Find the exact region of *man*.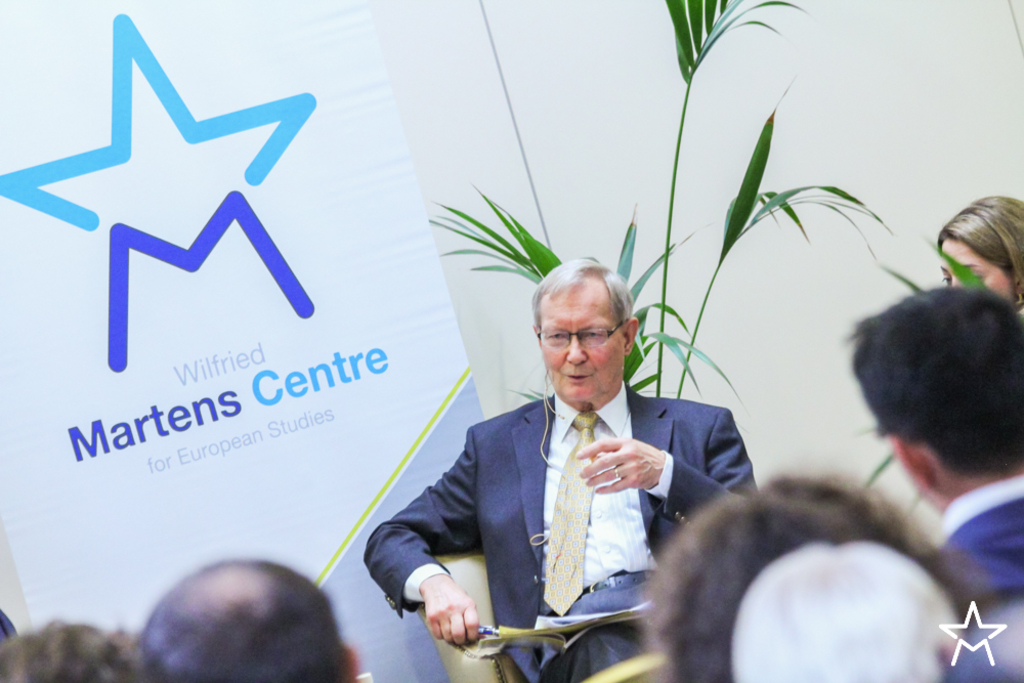
Exact region: select_region(138, 559, 361, 682).
